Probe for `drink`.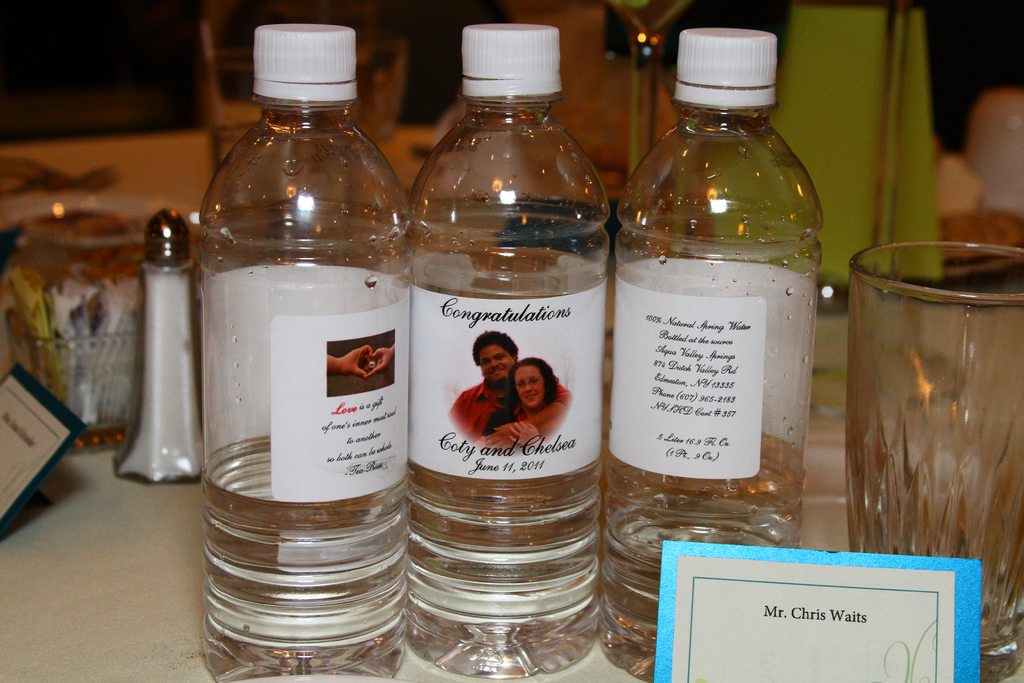
Probe result: {"x1": 611, "y1": 501, "x2": 797, "y2": 682}.
